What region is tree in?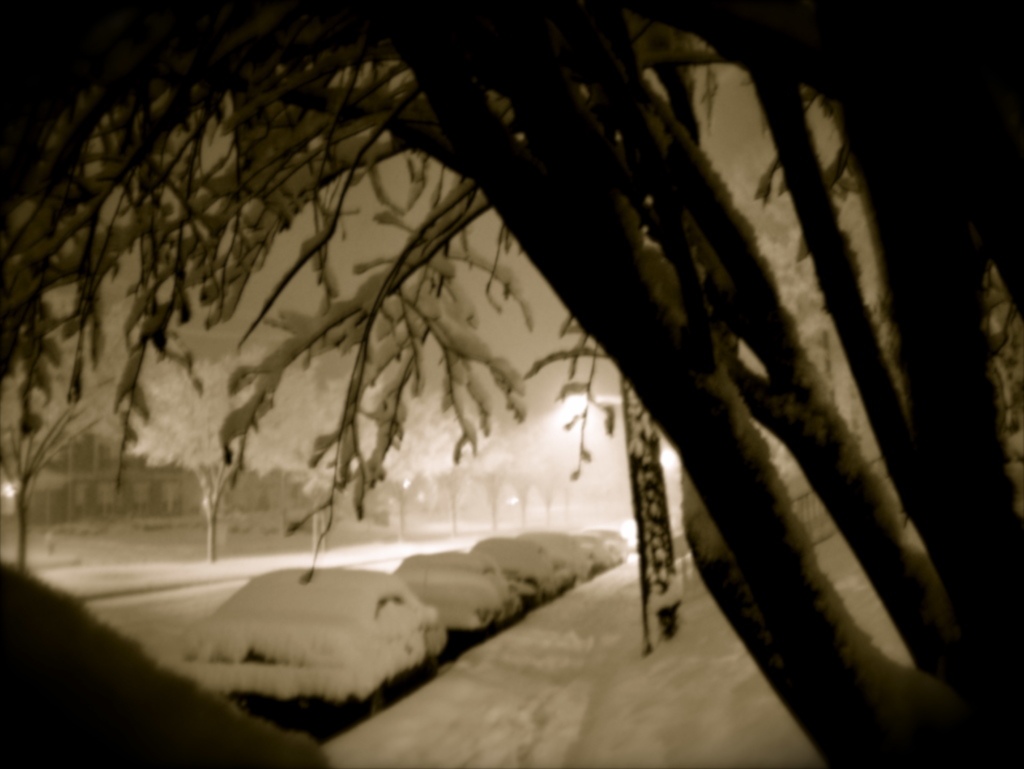
(0,363,100,562).
